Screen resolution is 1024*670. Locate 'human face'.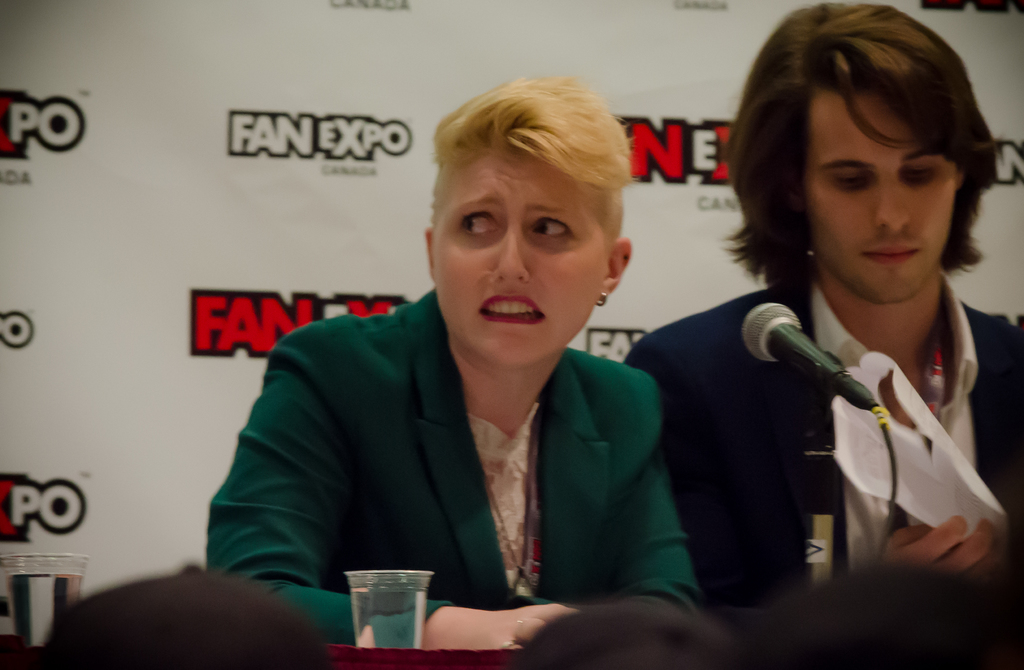
804, 88, 958, 306.
